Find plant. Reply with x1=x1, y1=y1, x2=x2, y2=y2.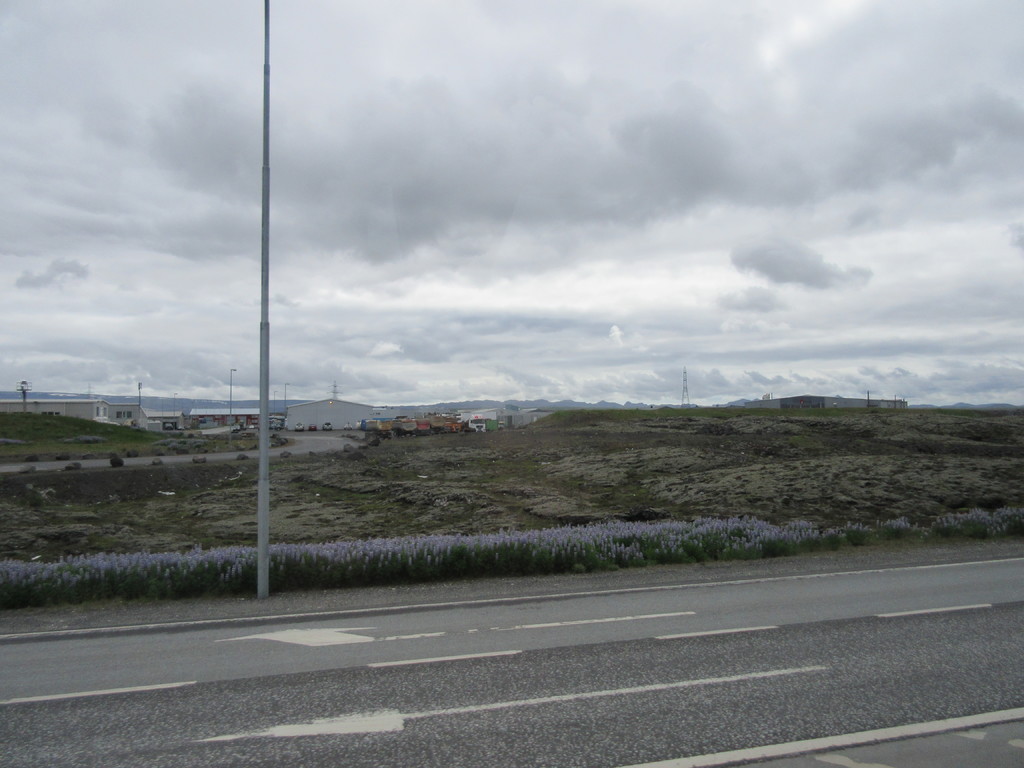
x1=307, y1=455, x2=313, y2=463.
